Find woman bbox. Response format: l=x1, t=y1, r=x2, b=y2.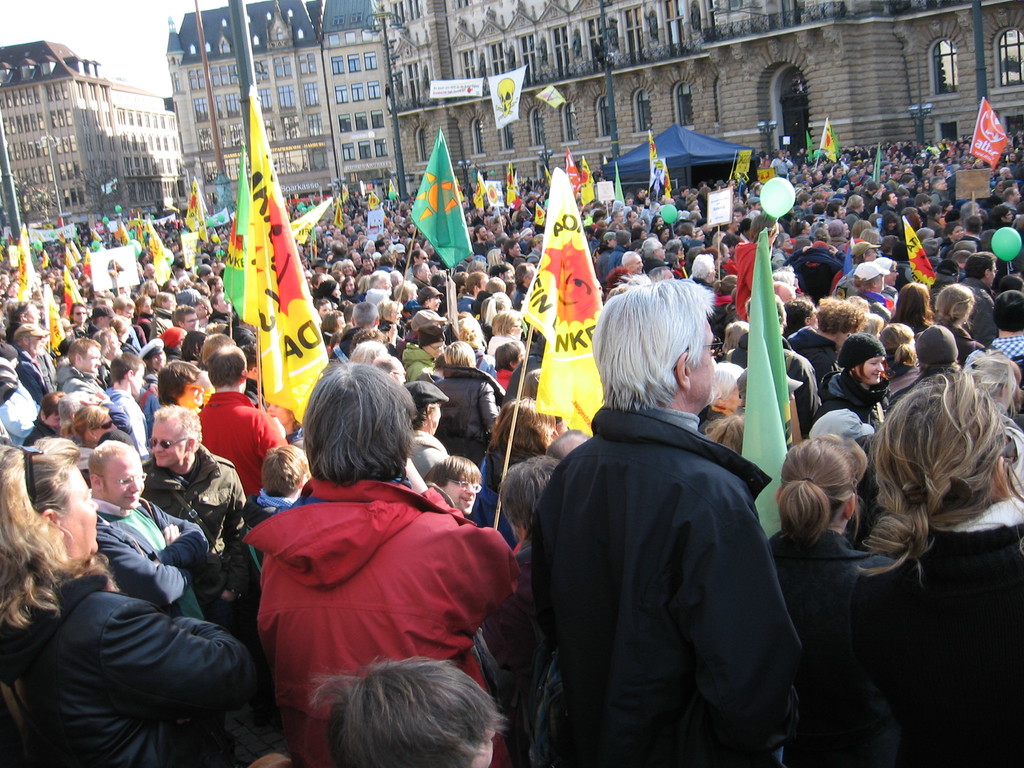
l=860, t=367, r=1023, b=767.
